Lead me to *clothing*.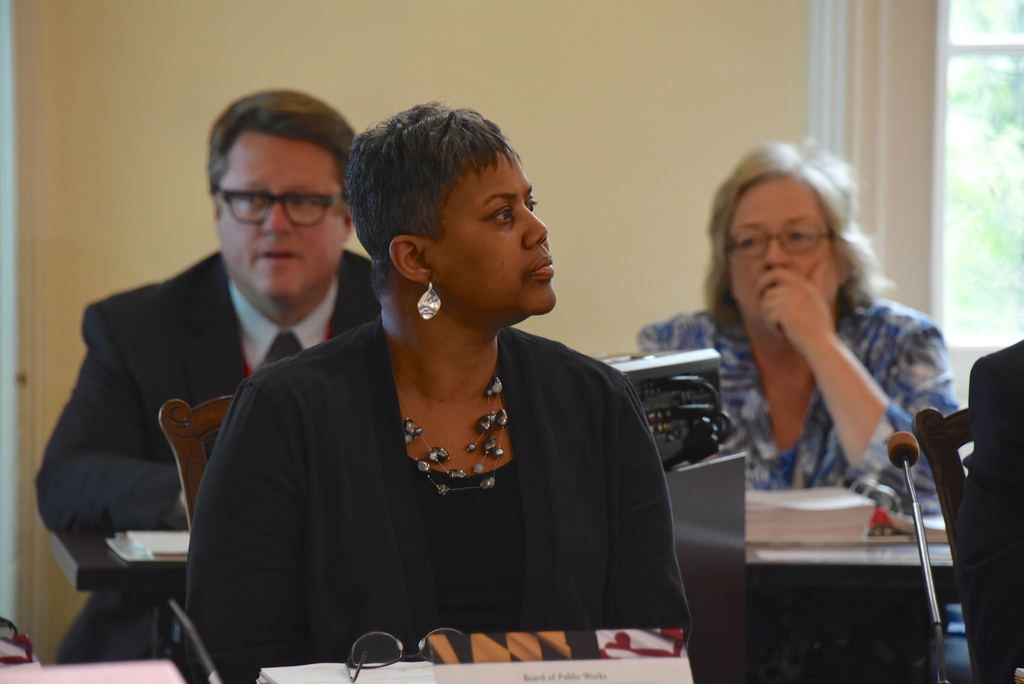
Lead to detection(953, 336, 1023, 682).
